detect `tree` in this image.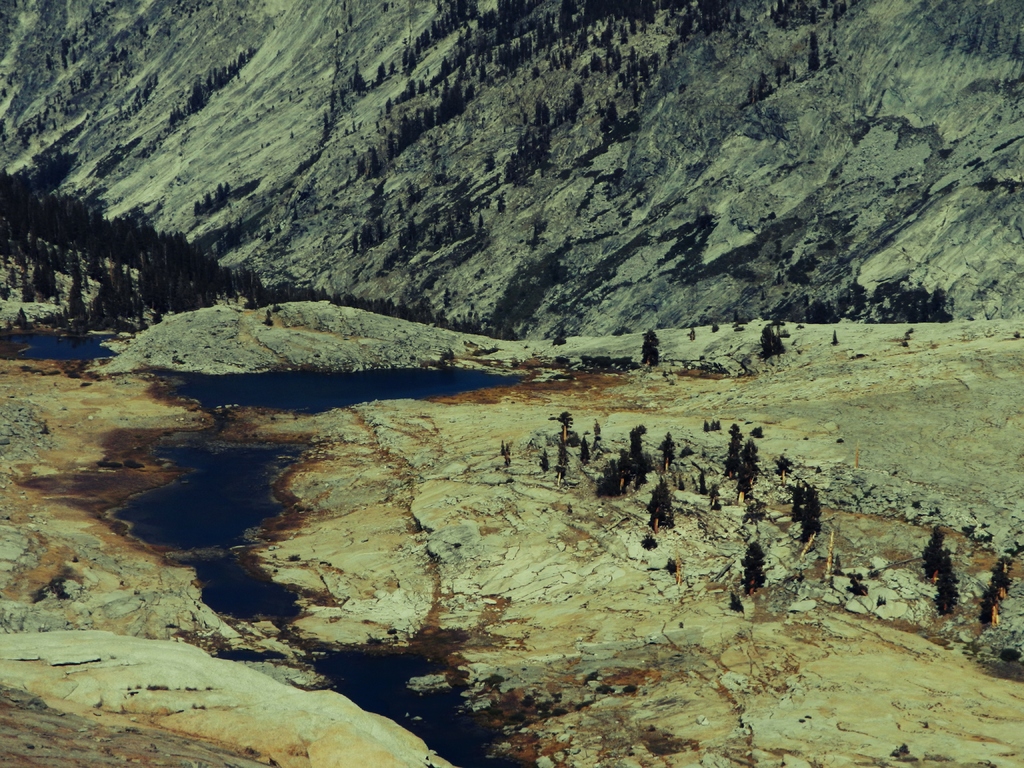
Detection: bbox=[595, 451, 627, 496].
